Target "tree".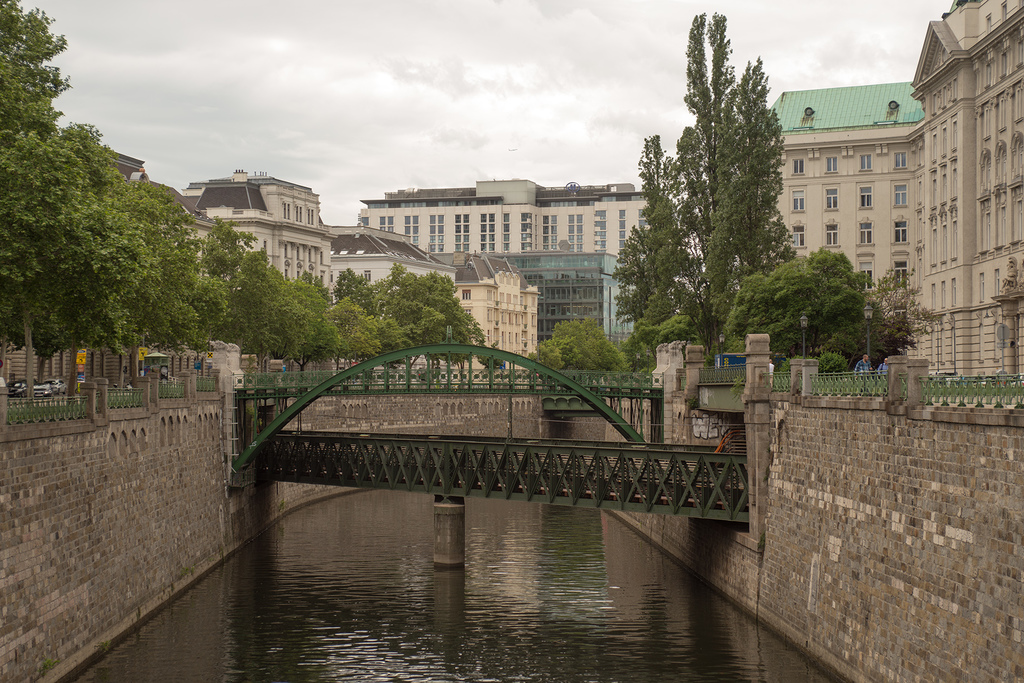
Target region: 813 270 943 378.
